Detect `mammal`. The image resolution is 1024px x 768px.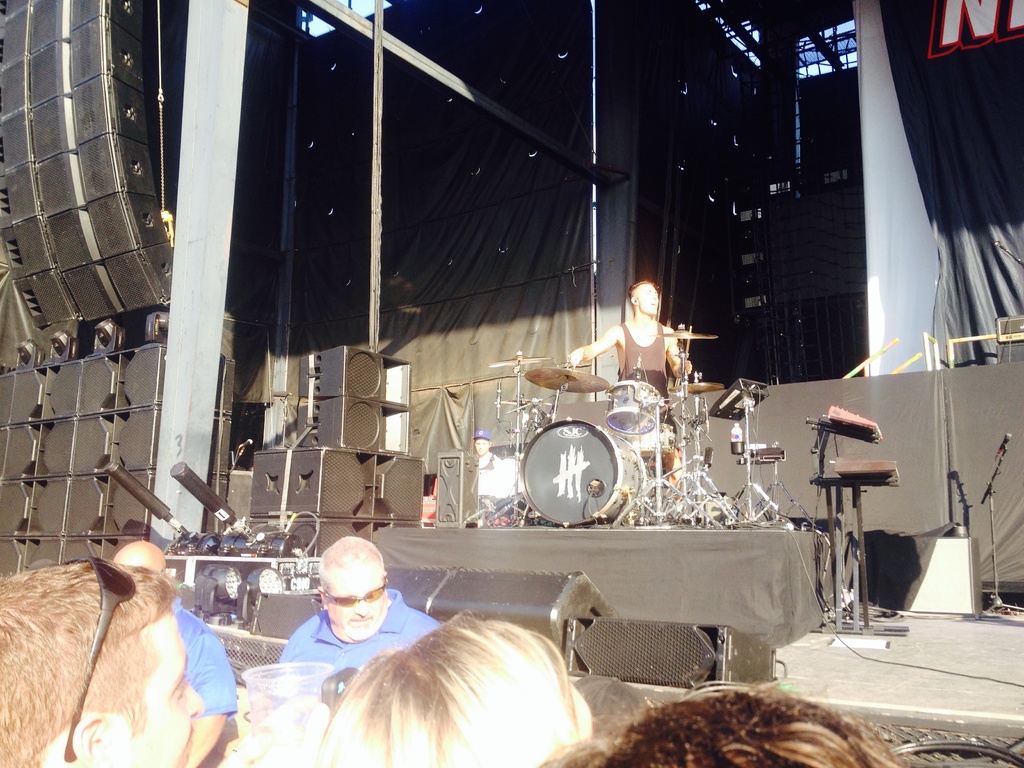
x1=287, y1=534, x2=440, y2=691.
